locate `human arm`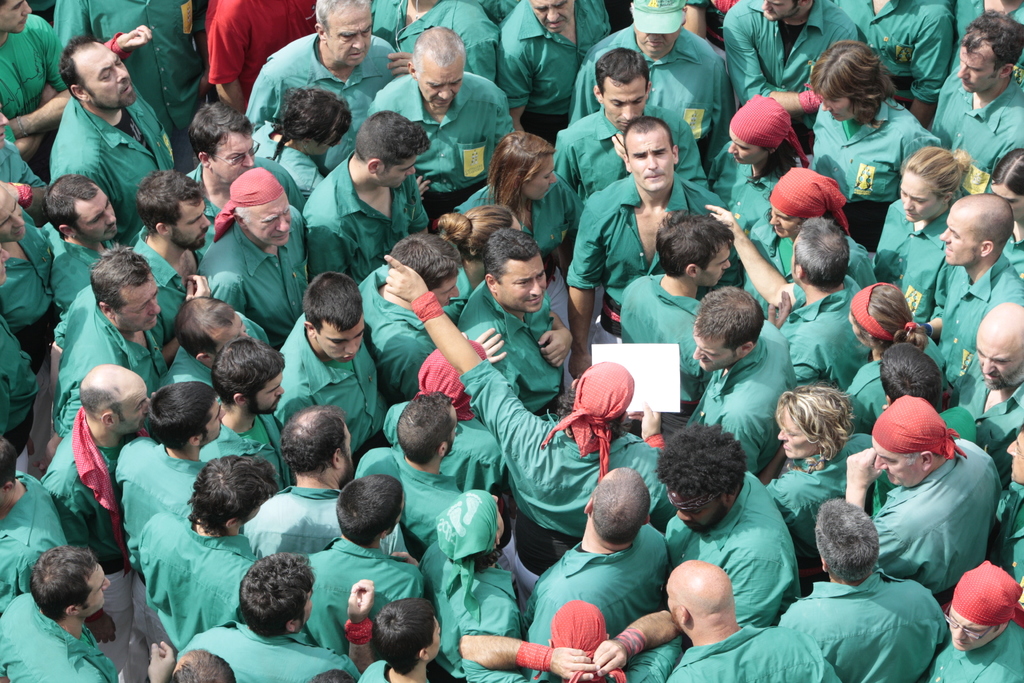
<bbox>56, 273, 109, 319</bbox>
